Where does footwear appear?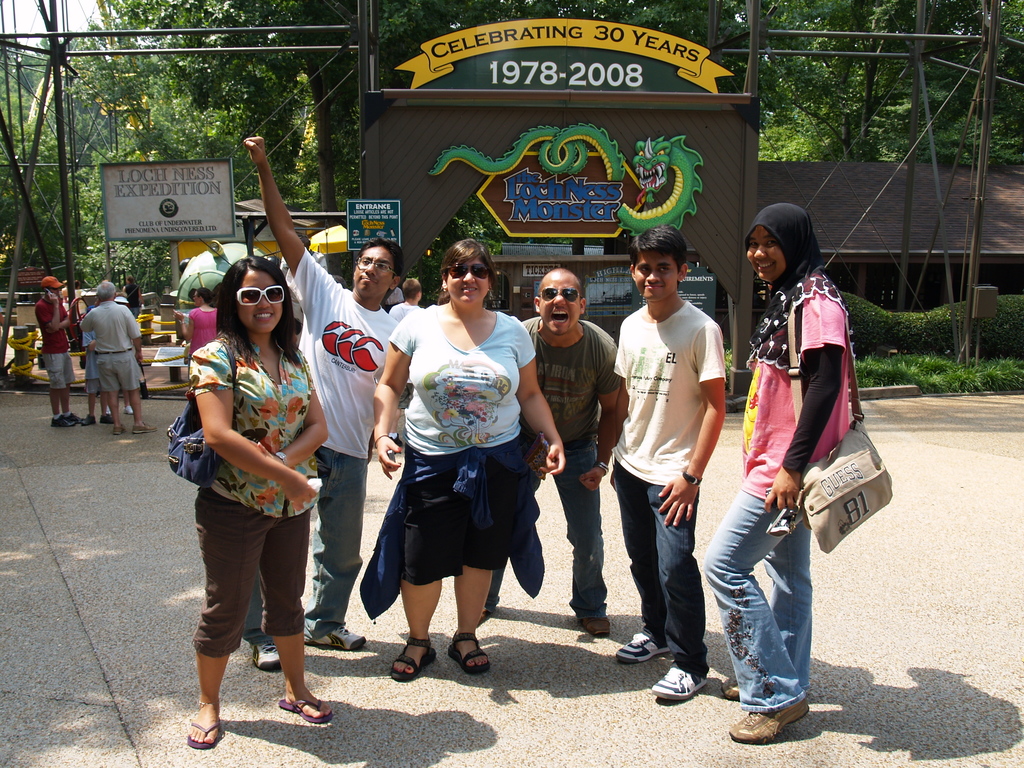
Appears at l=67, t=410, r=86, b=425.
